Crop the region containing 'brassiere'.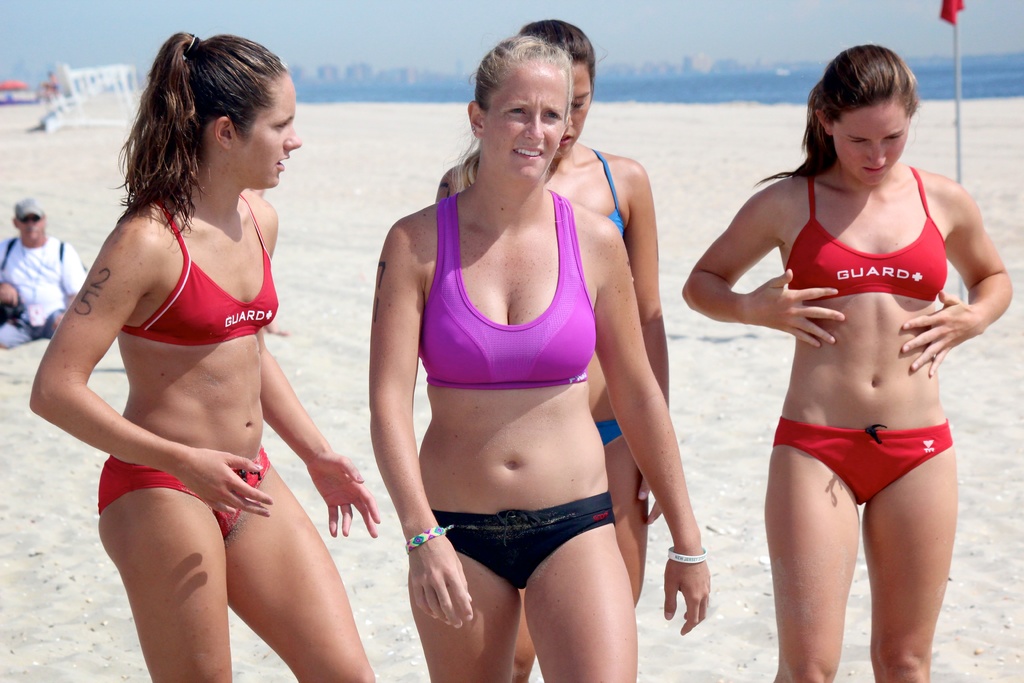
Crop region: 122,194,278,345.
